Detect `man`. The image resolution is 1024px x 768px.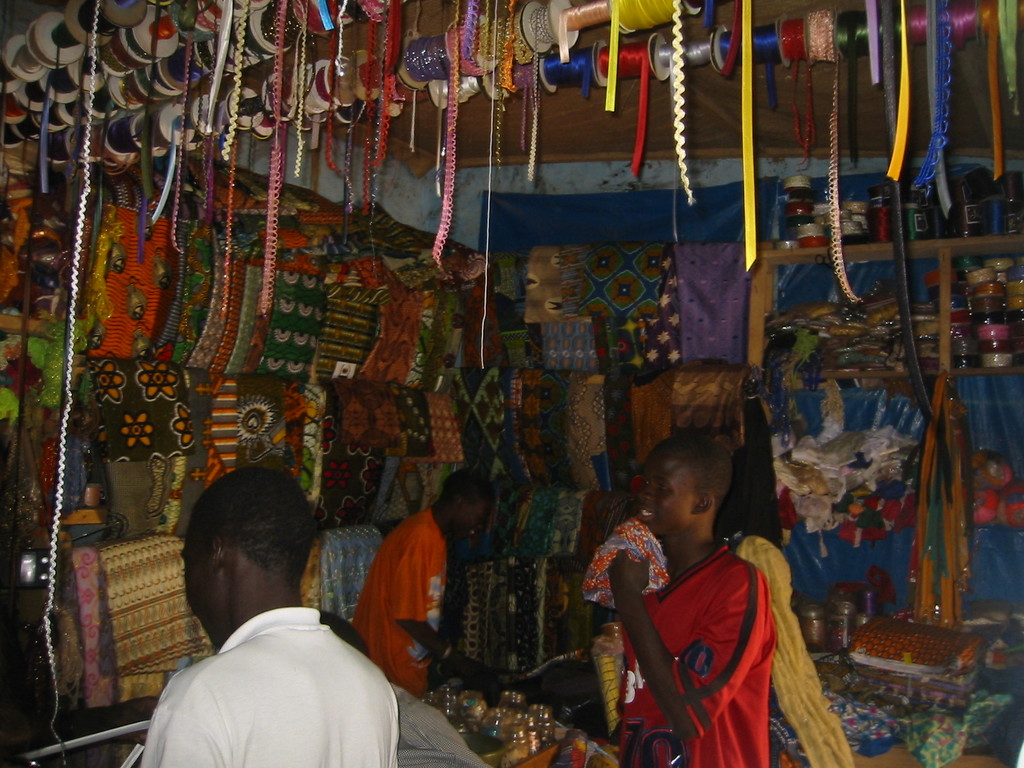
<region>342, 458, 504, 700</region>.
